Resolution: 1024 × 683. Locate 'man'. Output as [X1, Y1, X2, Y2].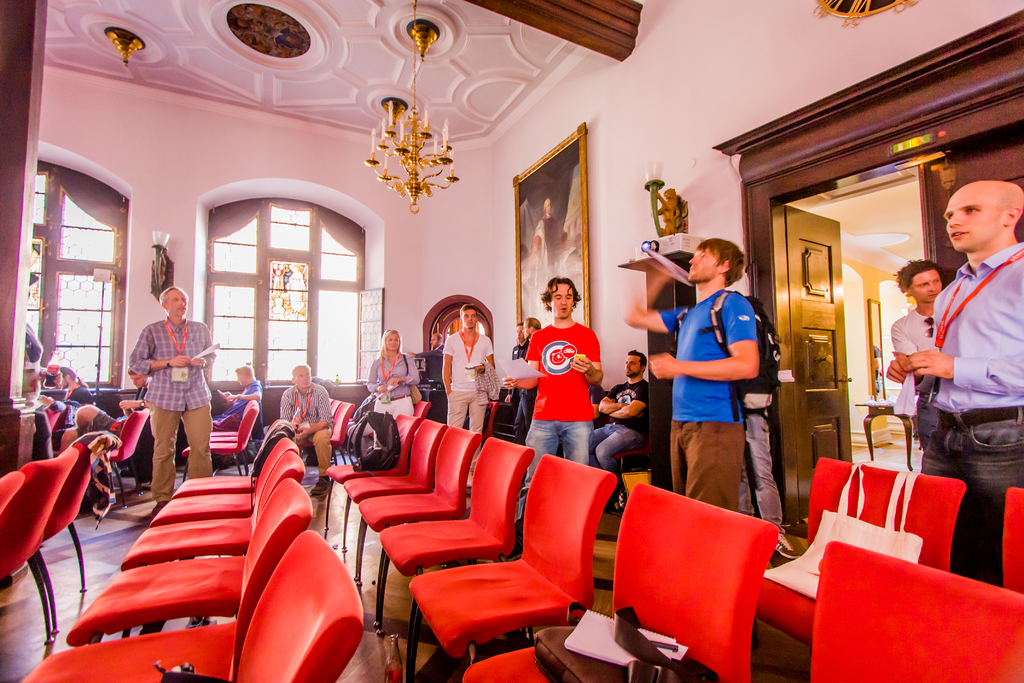
[119, 284, 216, 497].
